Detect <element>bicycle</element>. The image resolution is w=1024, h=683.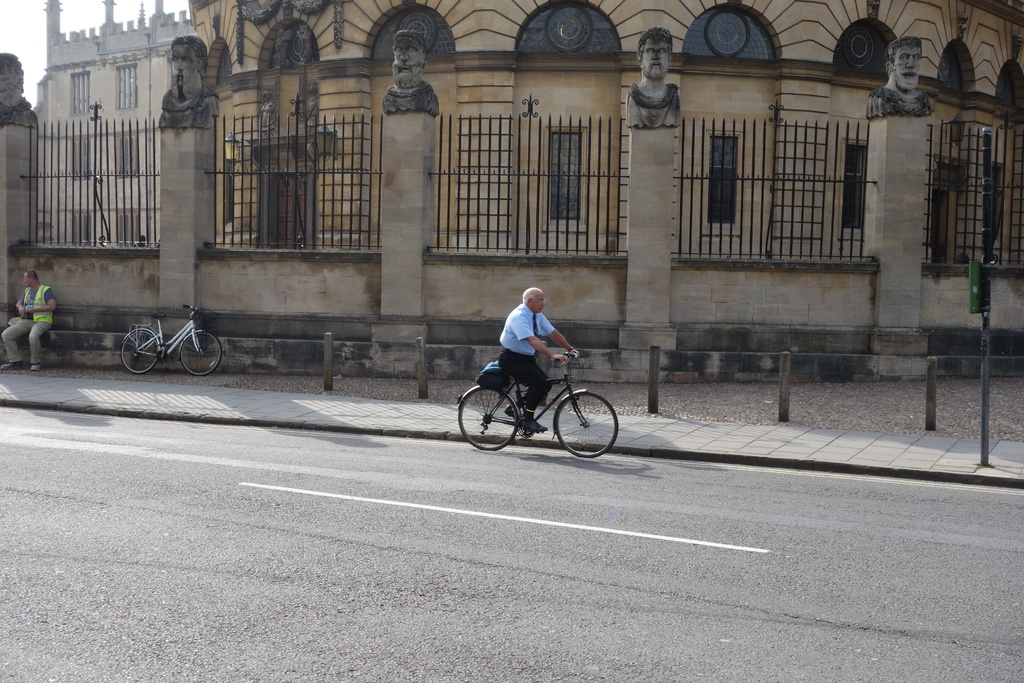
detection(115, 301, 223, 381).
